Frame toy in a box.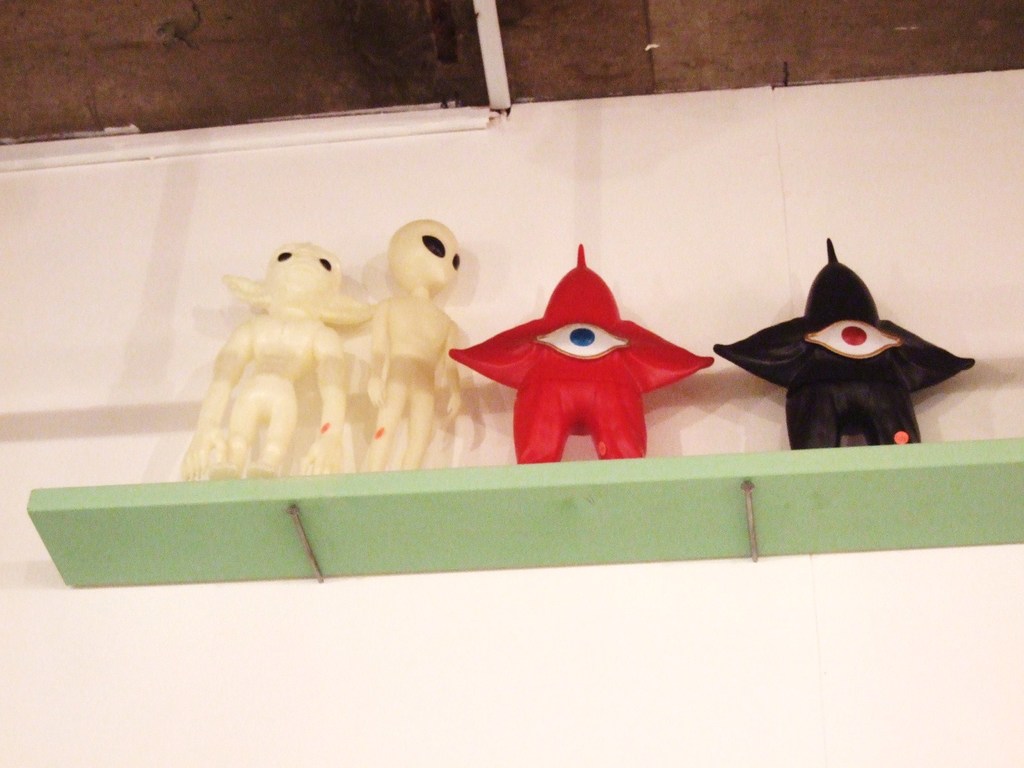
box=[456, 246, 716, 459].
